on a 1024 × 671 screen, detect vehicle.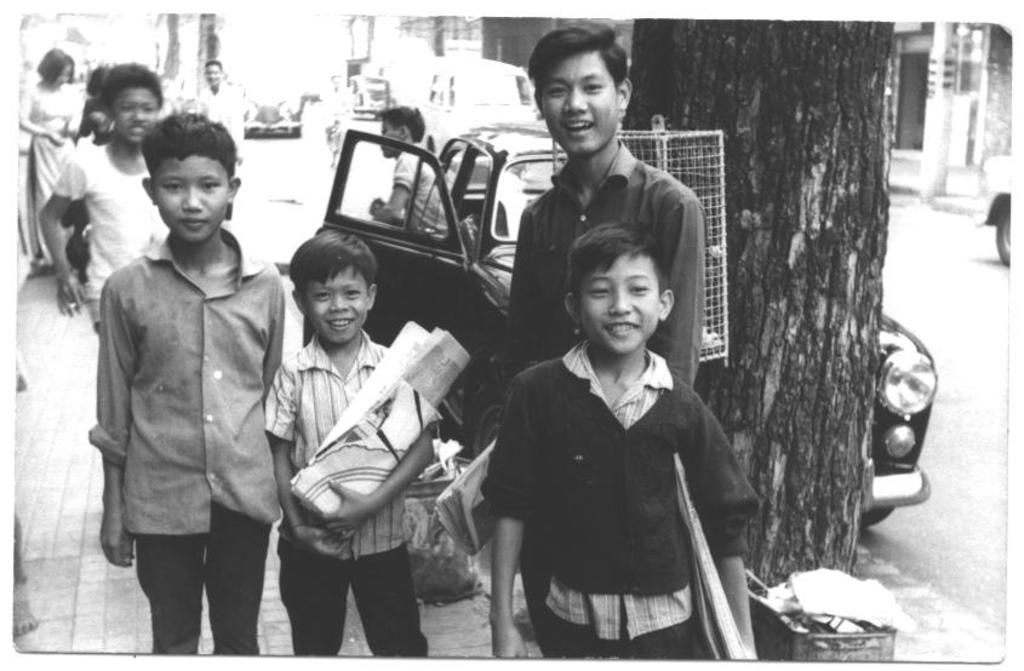
422/67/537/168.
